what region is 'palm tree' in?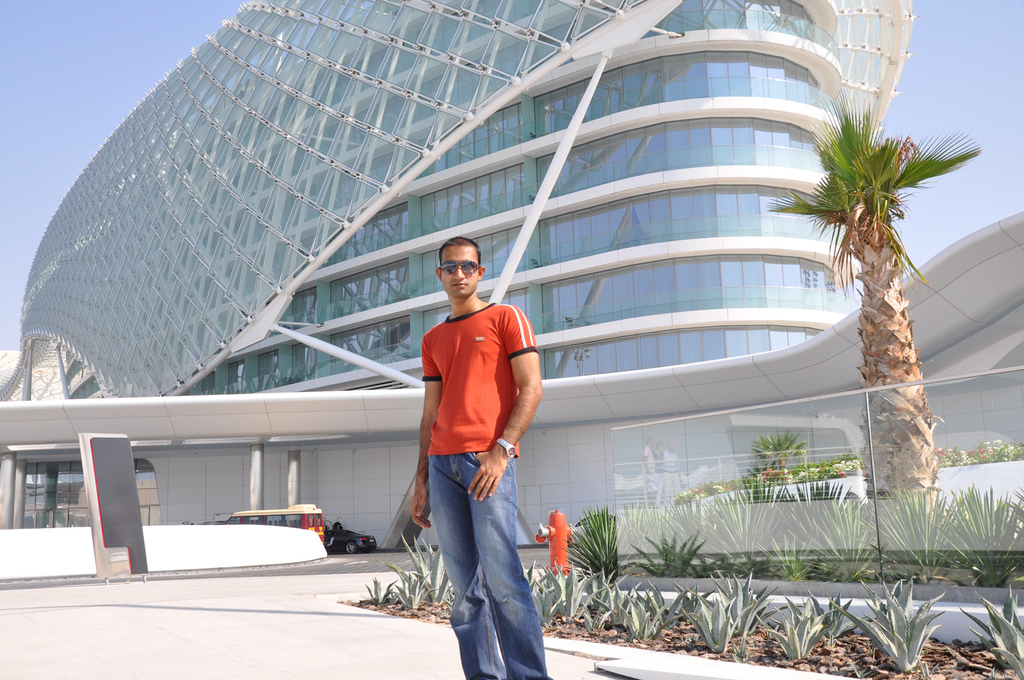
(705,503,749,555).
